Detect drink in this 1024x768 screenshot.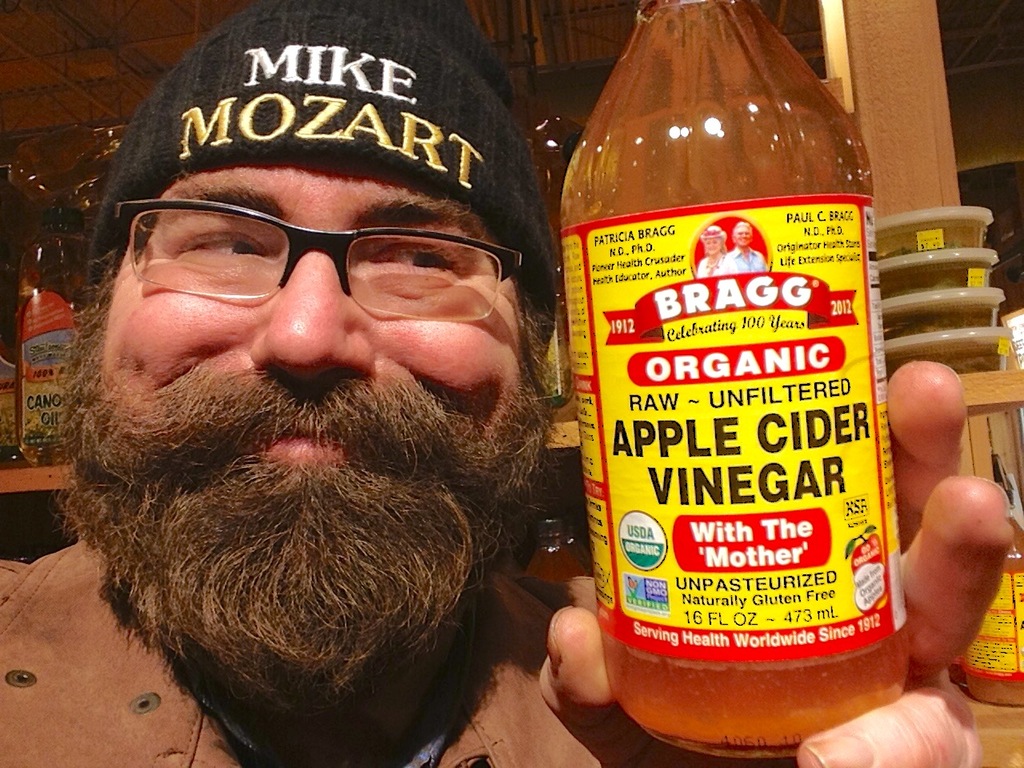
Detection: bbox=[561, 42, 893, 742].
